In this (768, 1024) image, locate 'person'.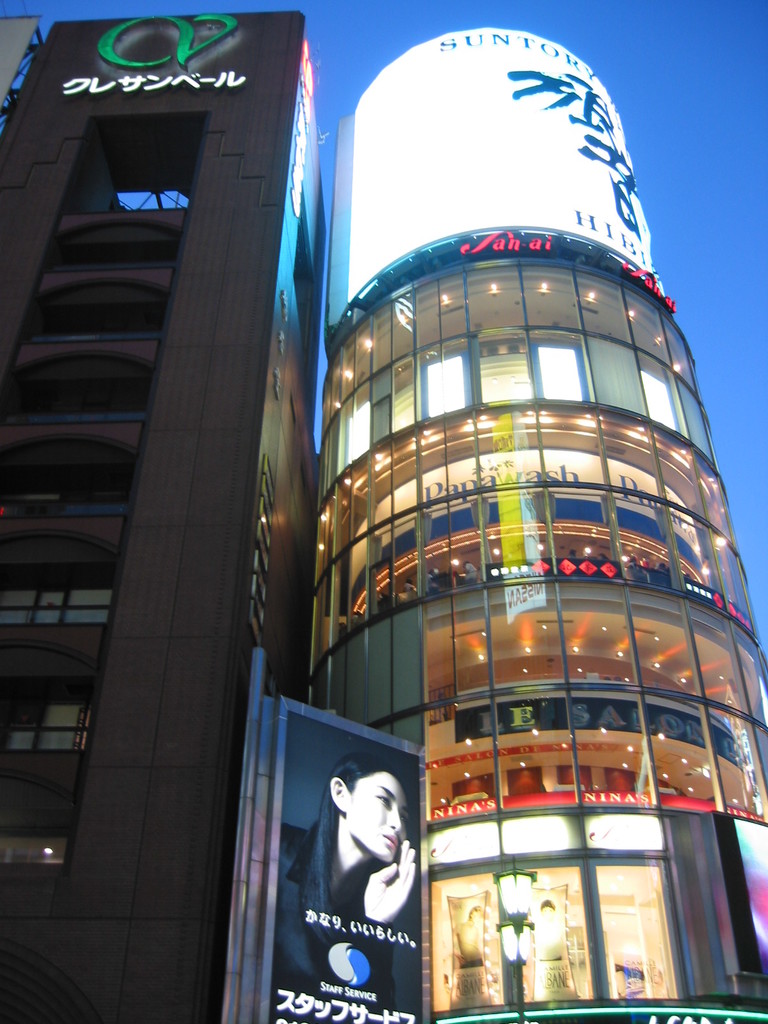
Bounding box: 531,900,566,925.
